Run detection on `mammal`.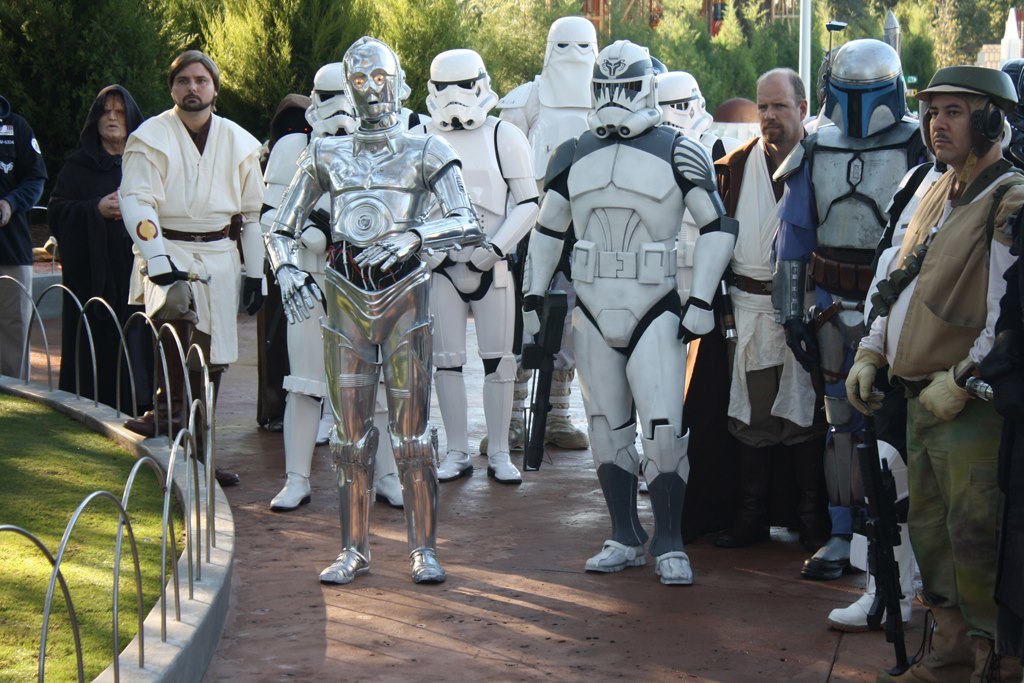
Result: (717, 68, 814, 554).
